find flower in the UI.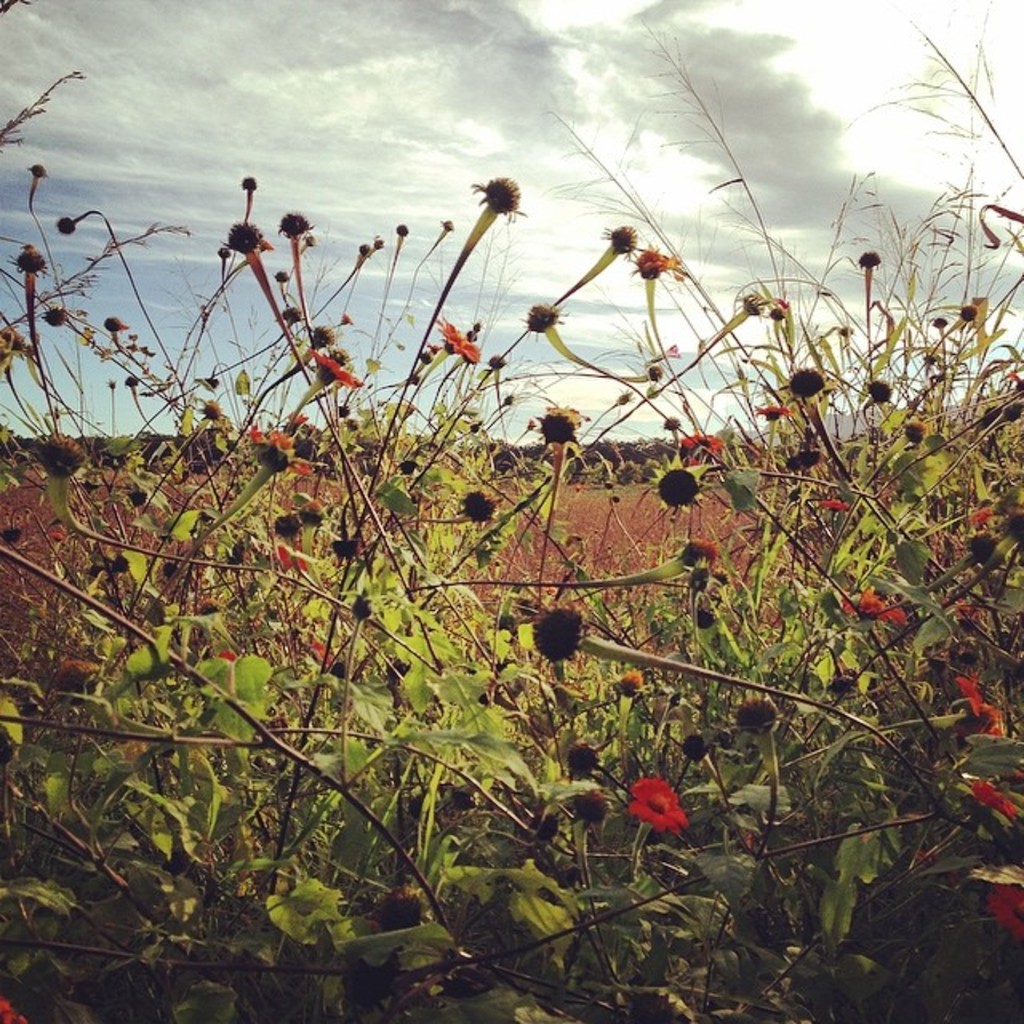
UI element at bbox=[738, 290, 762, 317].
